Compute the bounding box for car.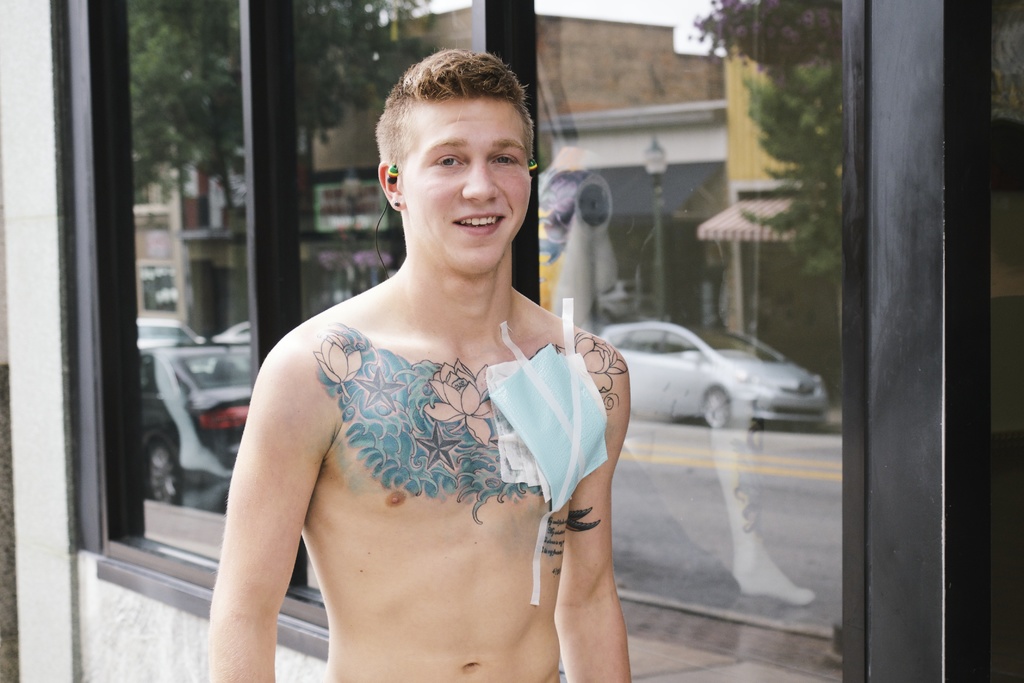
BBox(154, 264, 175, 314).
